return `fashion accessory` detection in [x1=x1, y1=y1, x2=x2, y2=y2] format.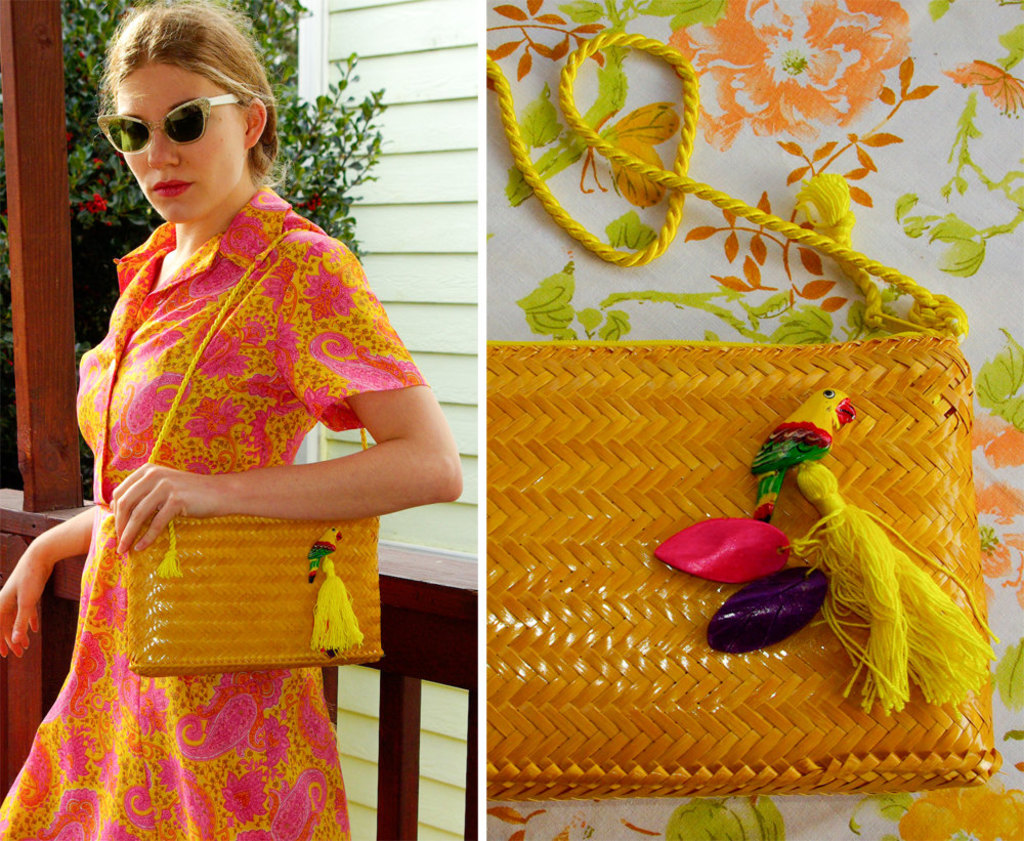
[x1=122, y1=234, x2=389, y2=672].
